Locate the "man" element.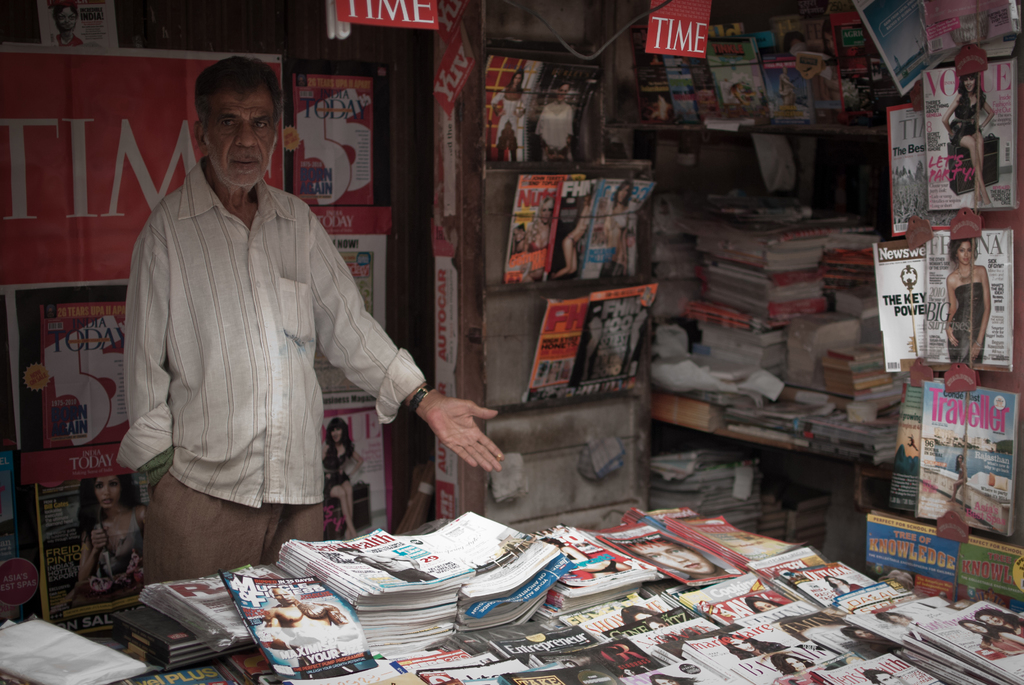
Element bbox: region(629, 543, 719, 586).
